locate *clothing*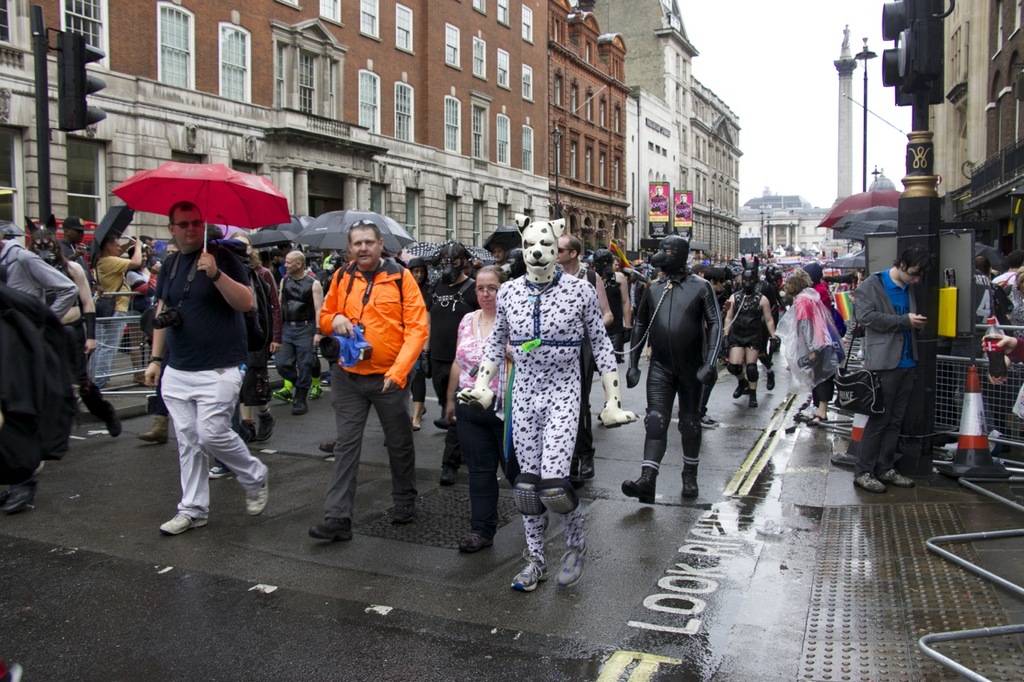
locate(631, 269, 719, 467)
